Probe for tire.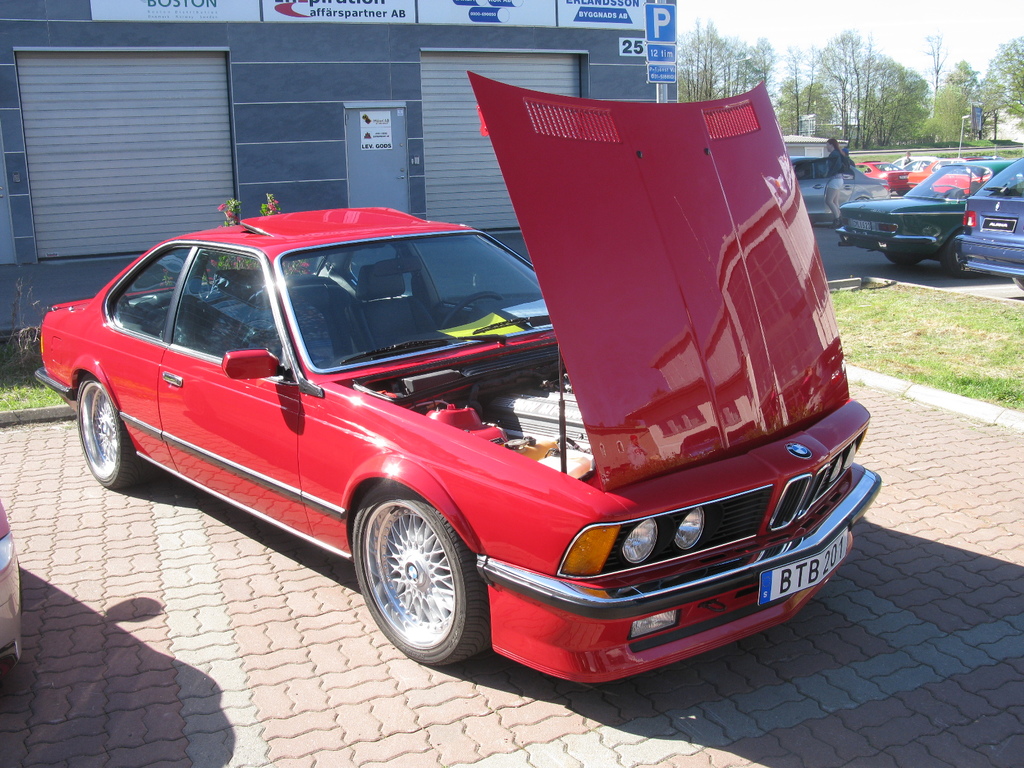
Probe result: rect(941, 240, 968, 275).
